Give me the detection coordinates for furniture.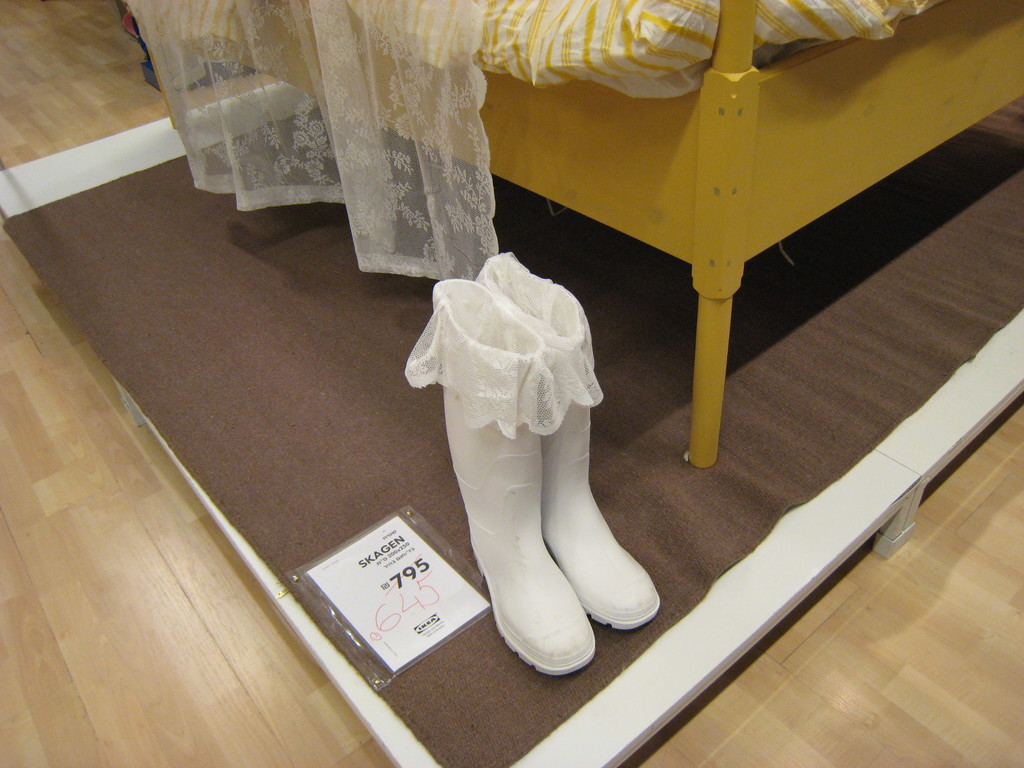
[115,0,1023,470].
